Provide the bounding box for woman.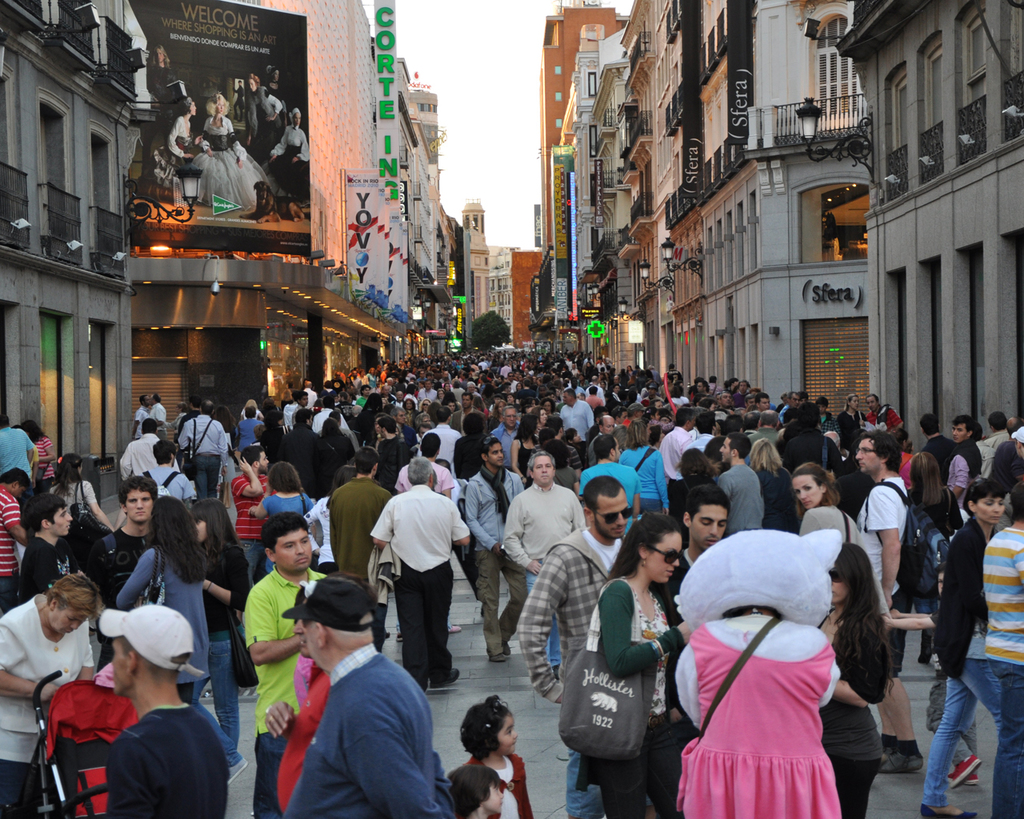
(260, 66, 287, 142).
